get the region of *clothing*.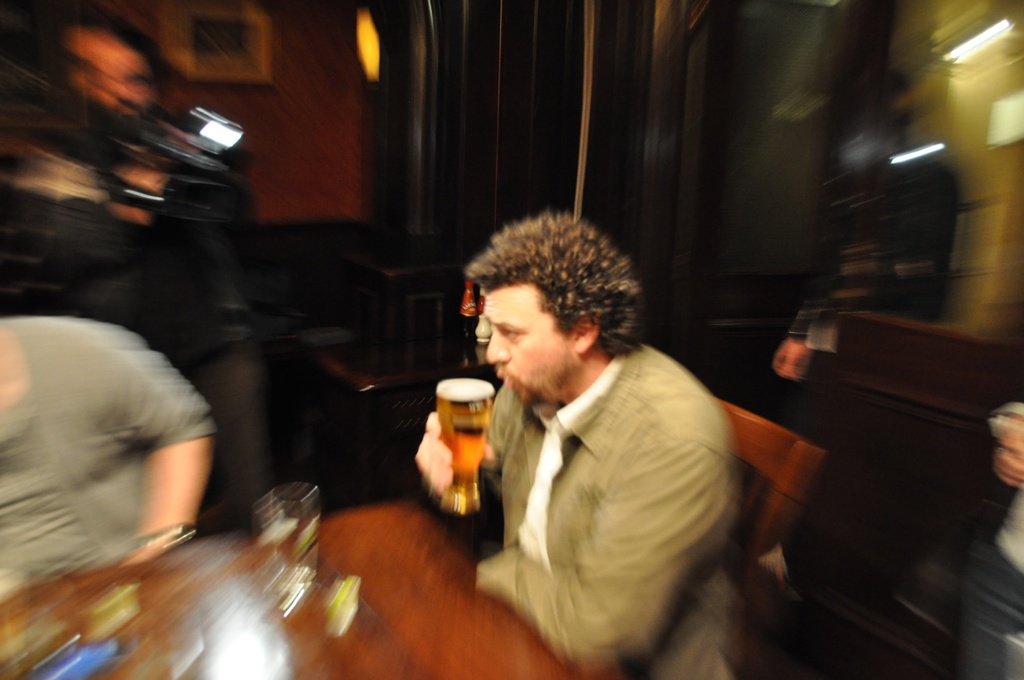
x1=424 y1=344 x2=733 y2=679.
